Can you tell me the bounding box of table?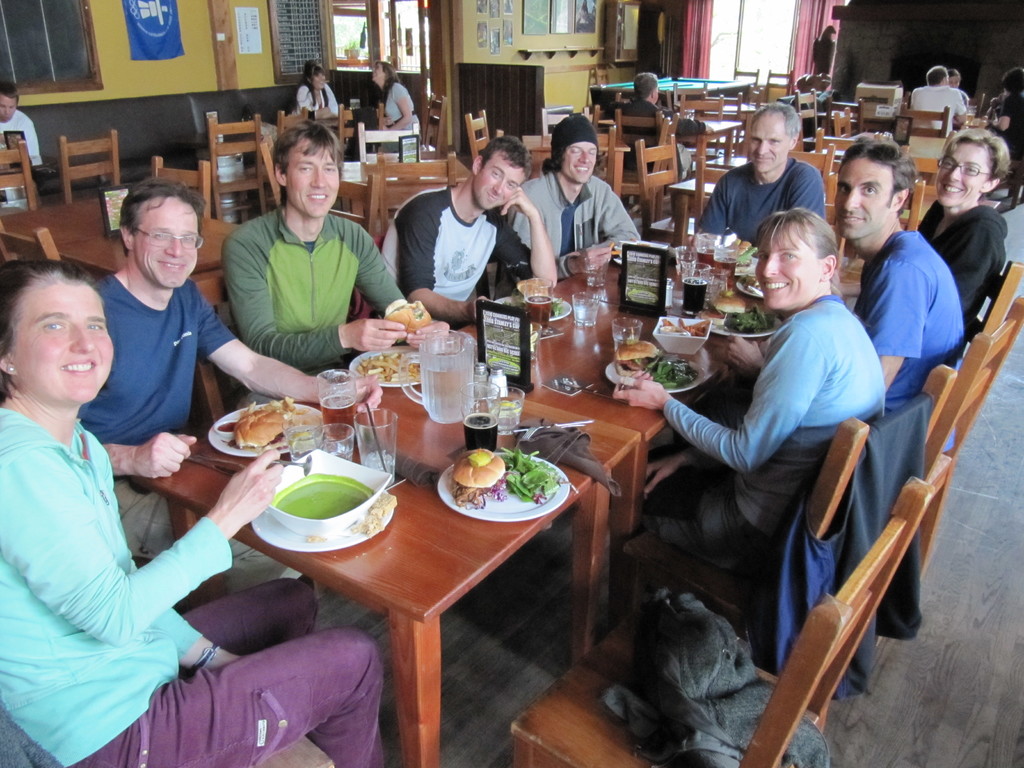
pyautogui.locateOnScreen(207, 381, 618, 754).
